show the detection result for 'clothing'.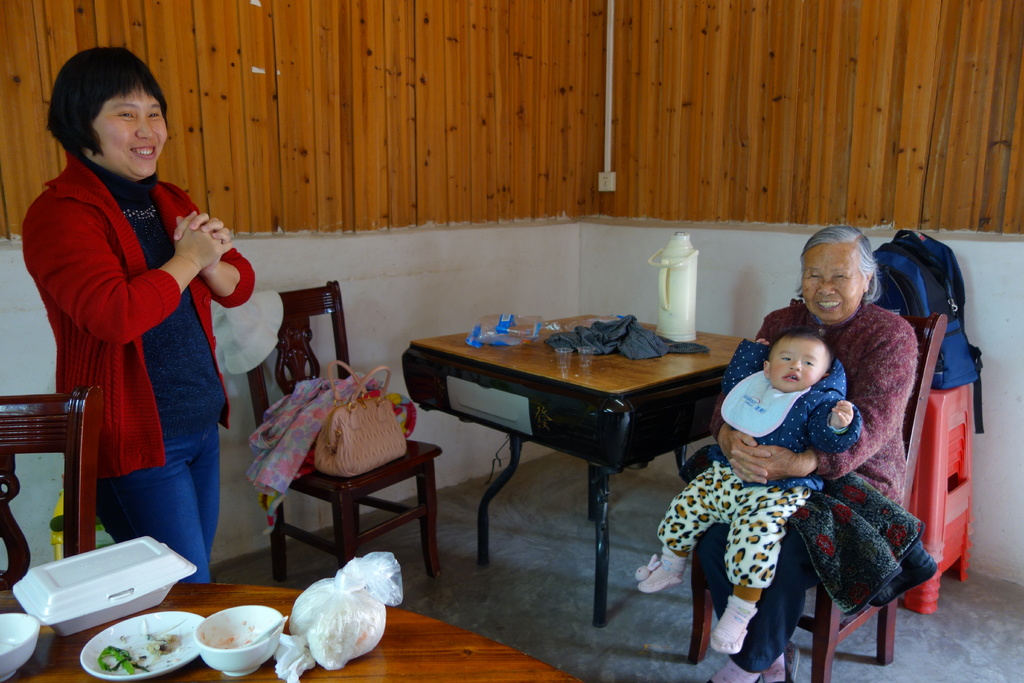
x1=25 y1=153 x2=257 y2=577.
